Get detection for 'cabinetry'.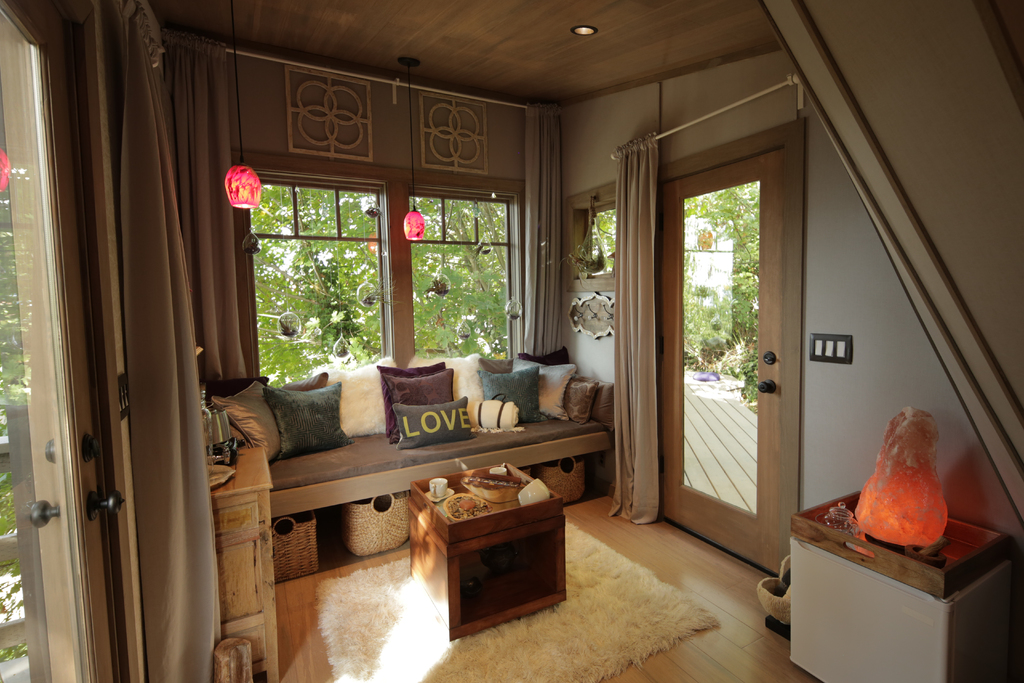
Detection: region(204, 443, 283, 682).
